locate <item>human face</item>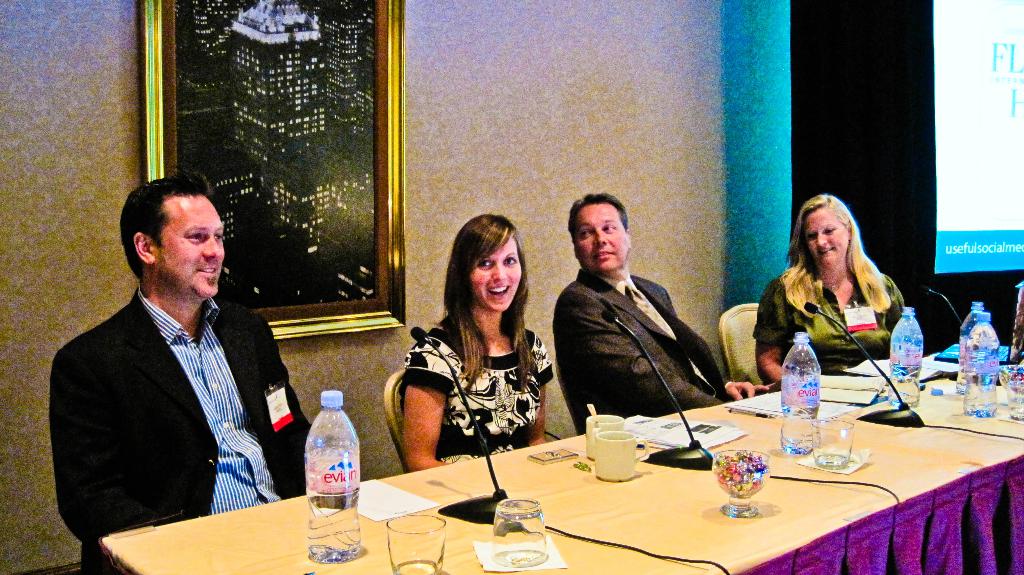
bbox(579, 203, 630, 279)
